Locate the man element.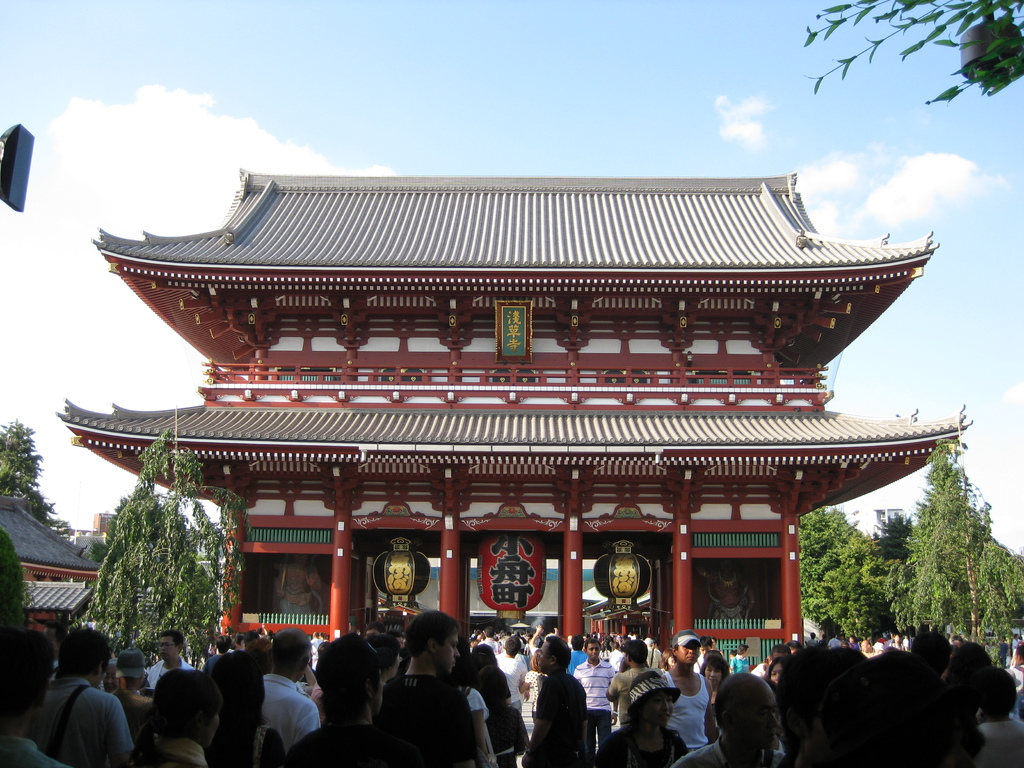
Element bbox: 575, 639, 611, 759.
